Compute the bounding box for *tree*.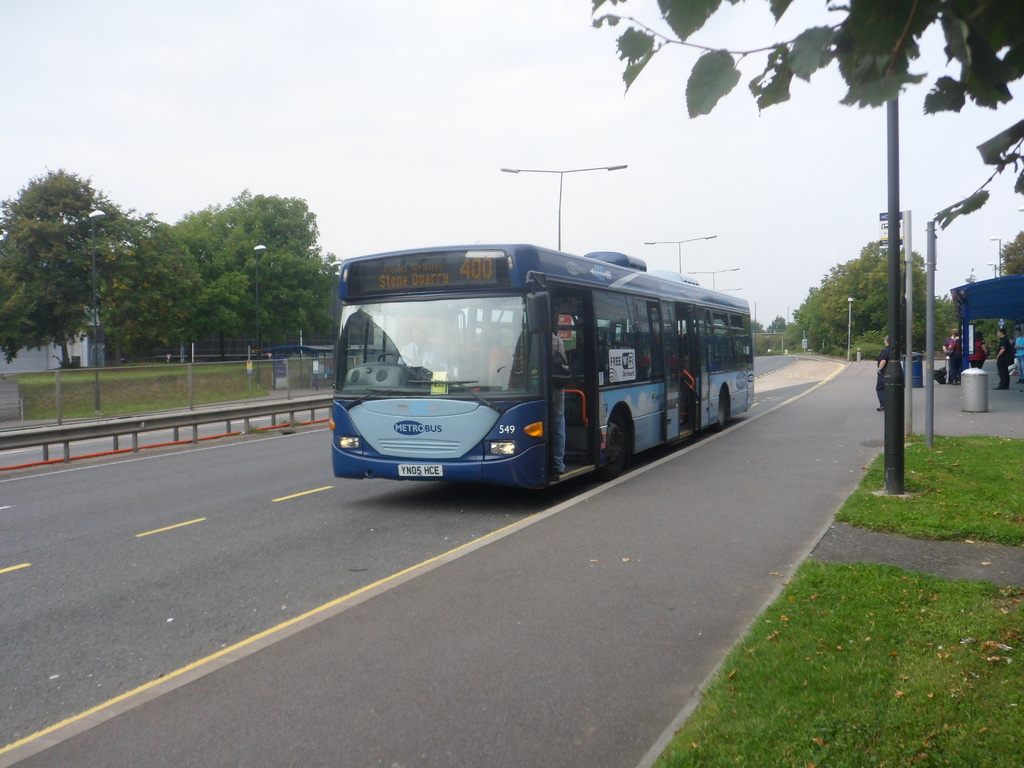
pyautogui.locateOnScreen(813, 246, 863, 341).
